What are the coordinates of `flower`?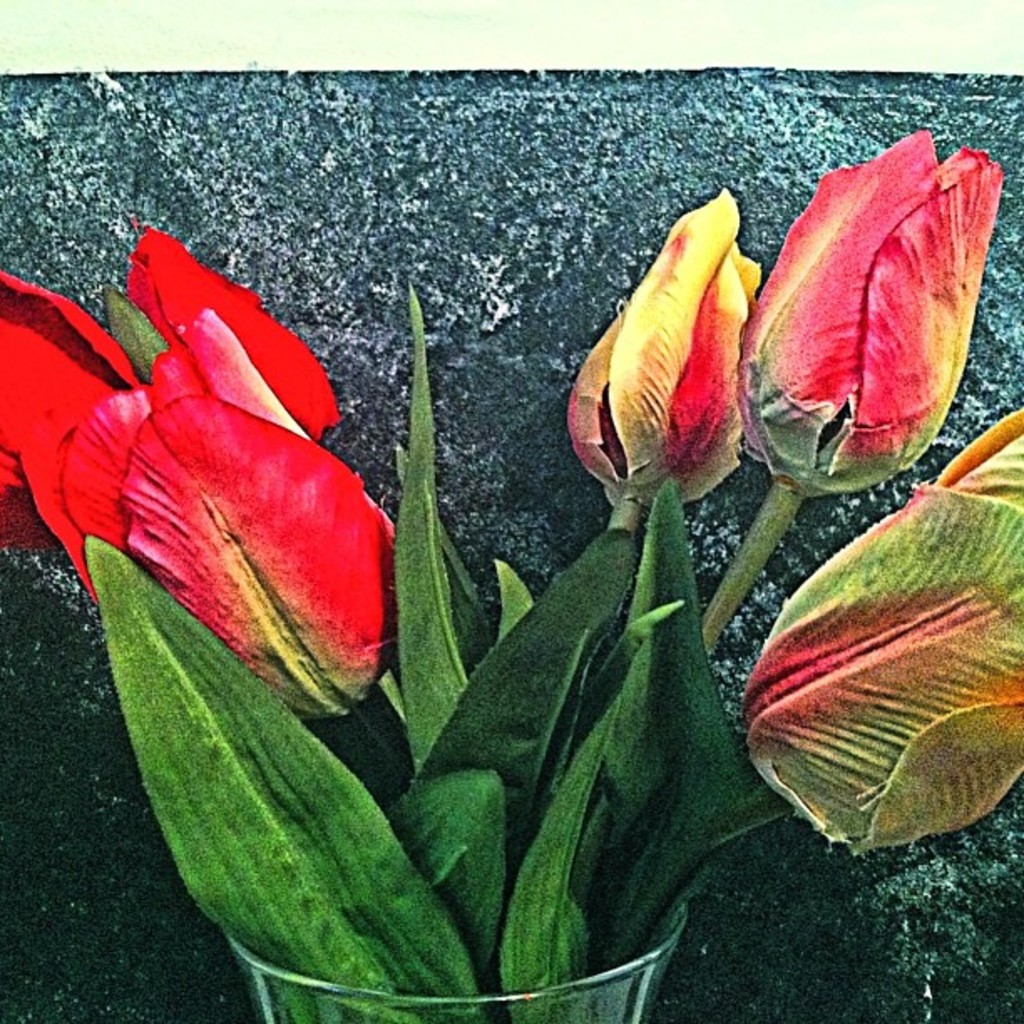
box=[566, 192, 810, 507].
